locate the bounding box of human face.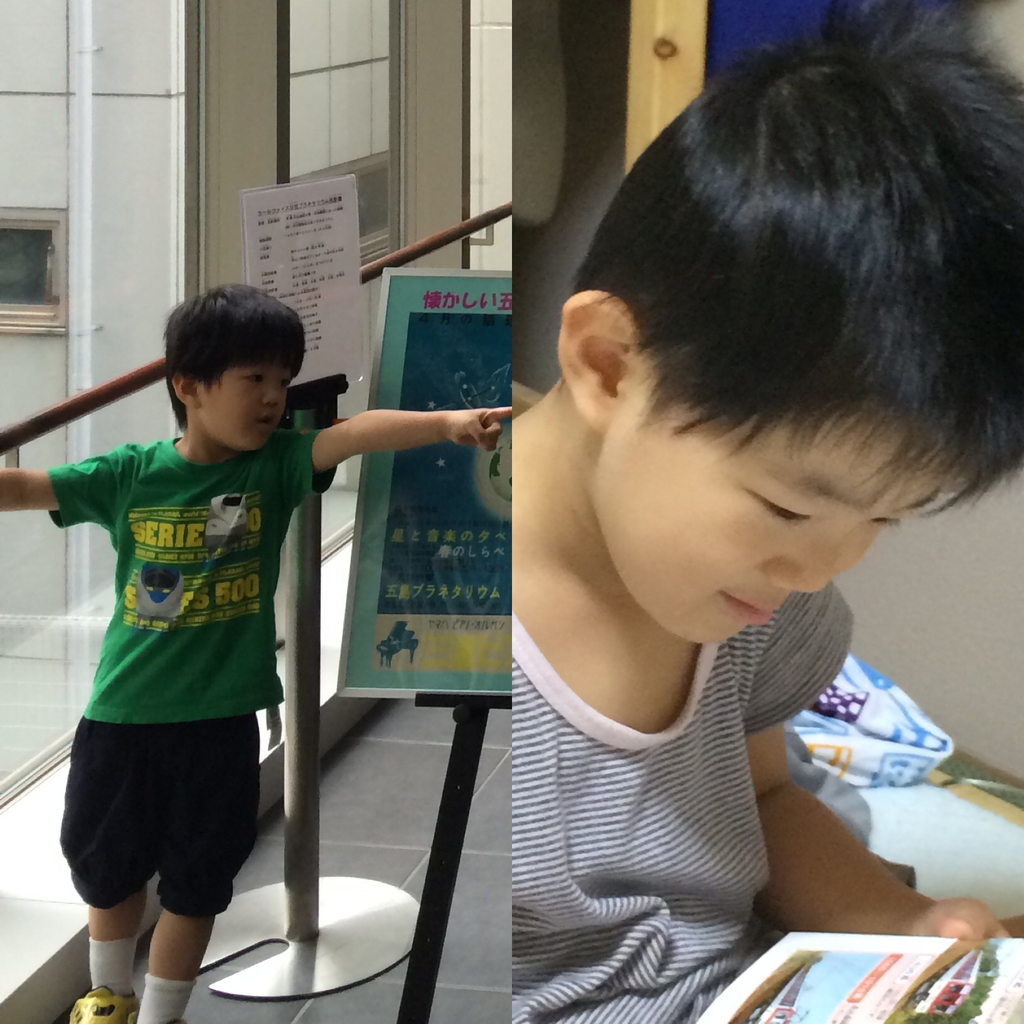
Bounding box: <region>201, 365, 289, 452</region>.
